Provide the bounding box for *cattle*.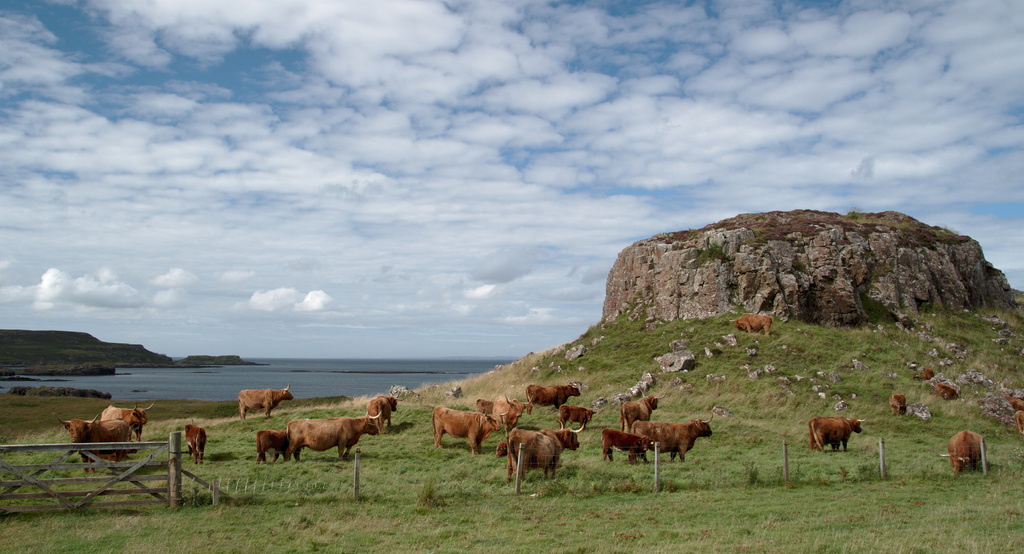
{"left": 522, "top": 381, "right": 583, "bottom": 414}.
